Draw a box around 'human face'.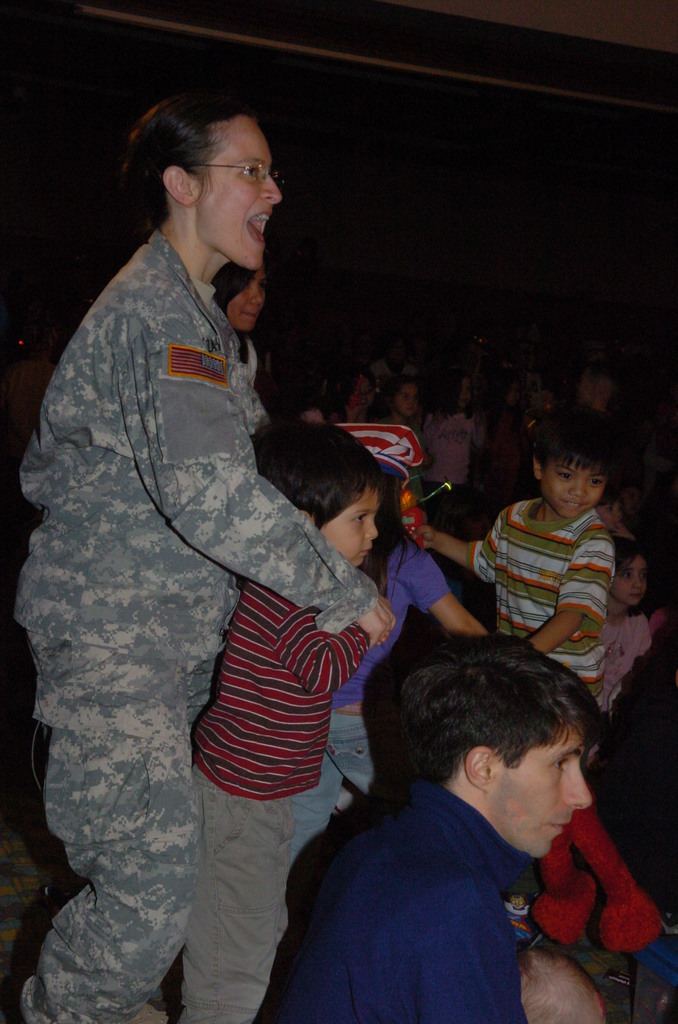
l=202, t=115, r=286, b=265.
